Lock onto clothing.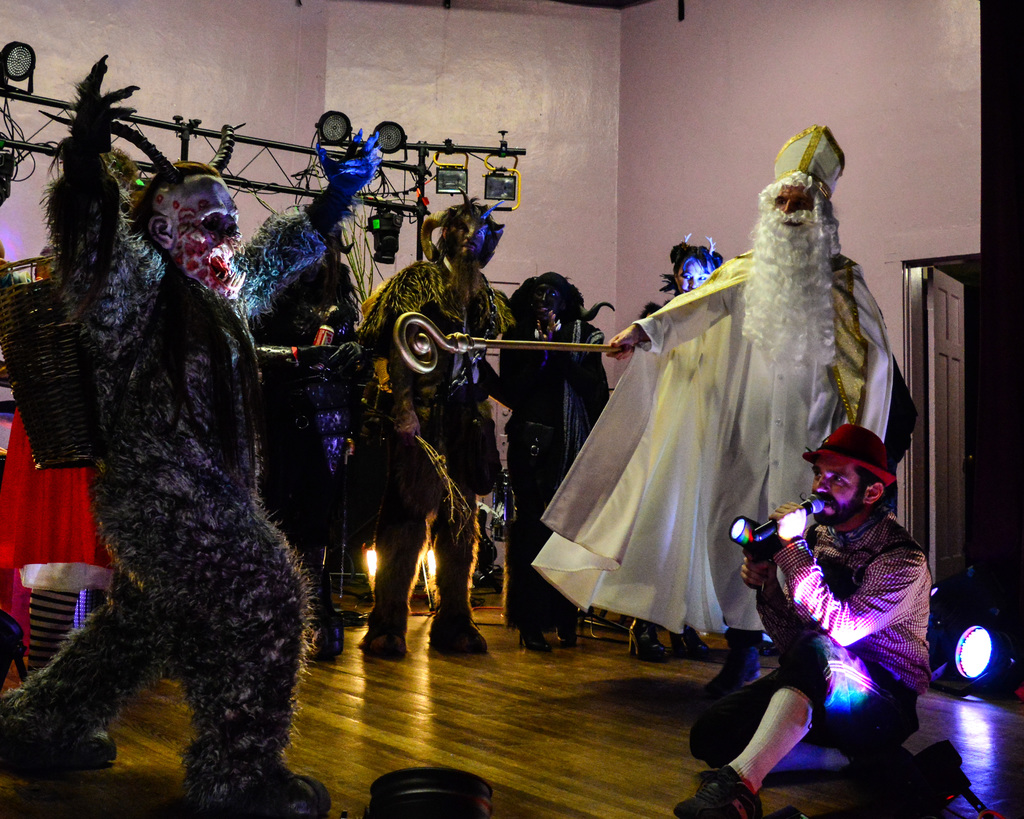
Locked: (x1=262, y1=188, x2=485, y2=626).
